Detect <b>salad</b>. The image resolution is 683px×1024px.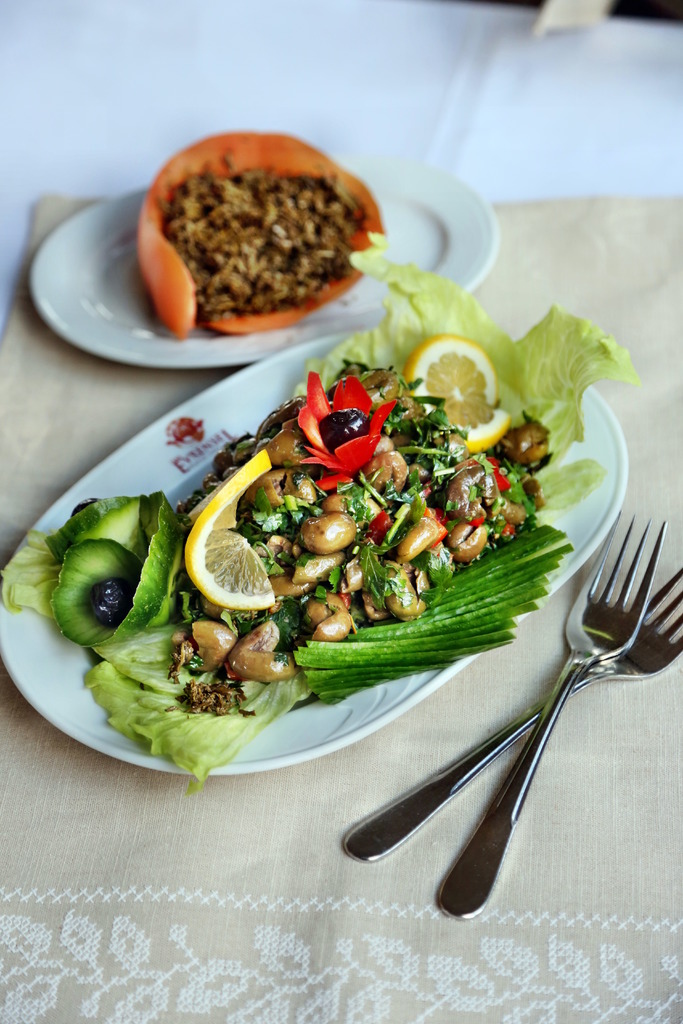
pyautogui.locateOnScreen(3, 225, 650, 788).
